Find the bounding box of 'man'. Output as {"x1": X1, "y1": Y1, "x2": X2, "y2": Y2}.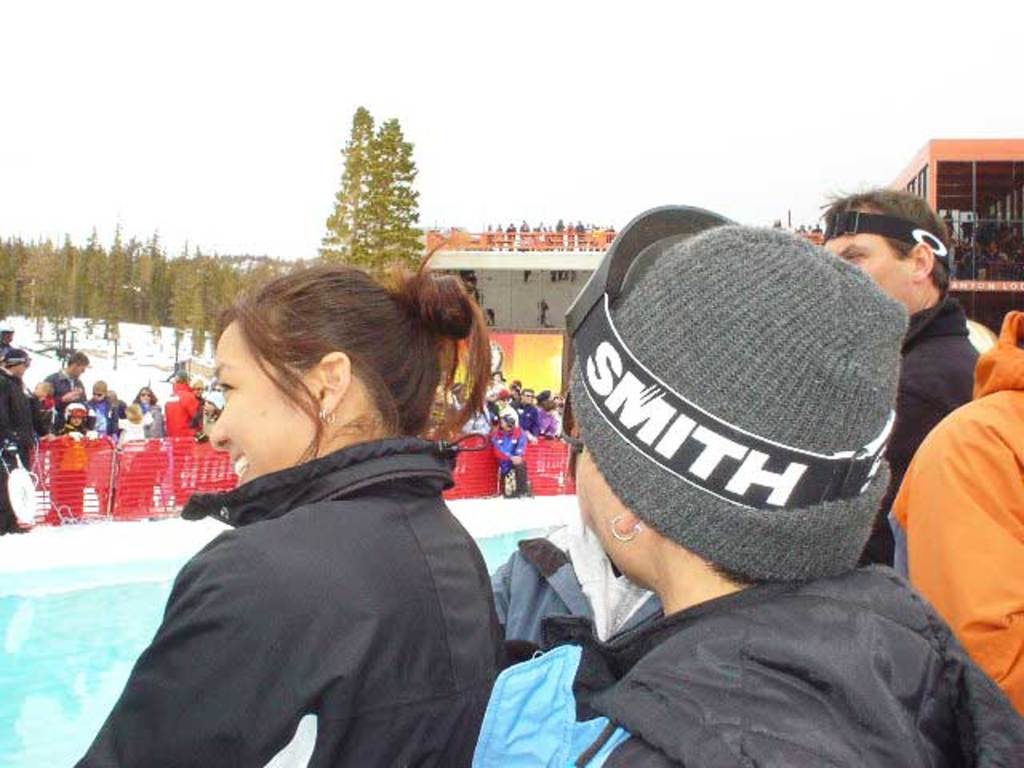
{"x1": 38, "y1": 354, "x2": 96, "y2": 422}.
